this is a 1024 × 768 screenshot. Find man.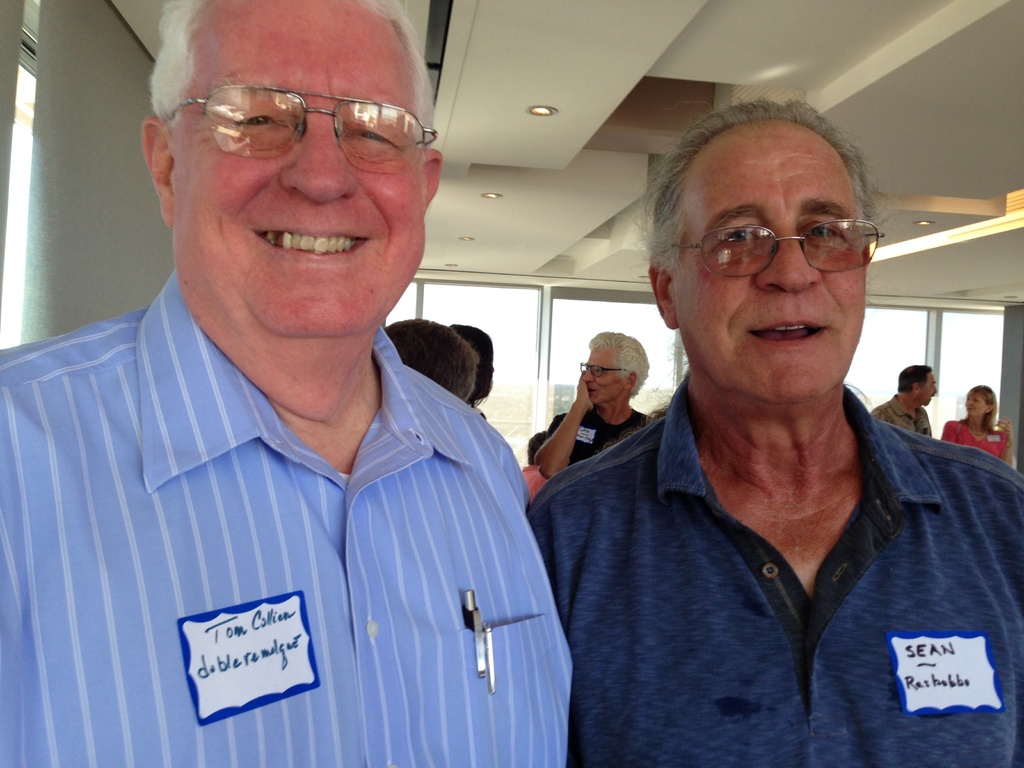
Bounding box: bbox=(24, 0, 588, 737).
